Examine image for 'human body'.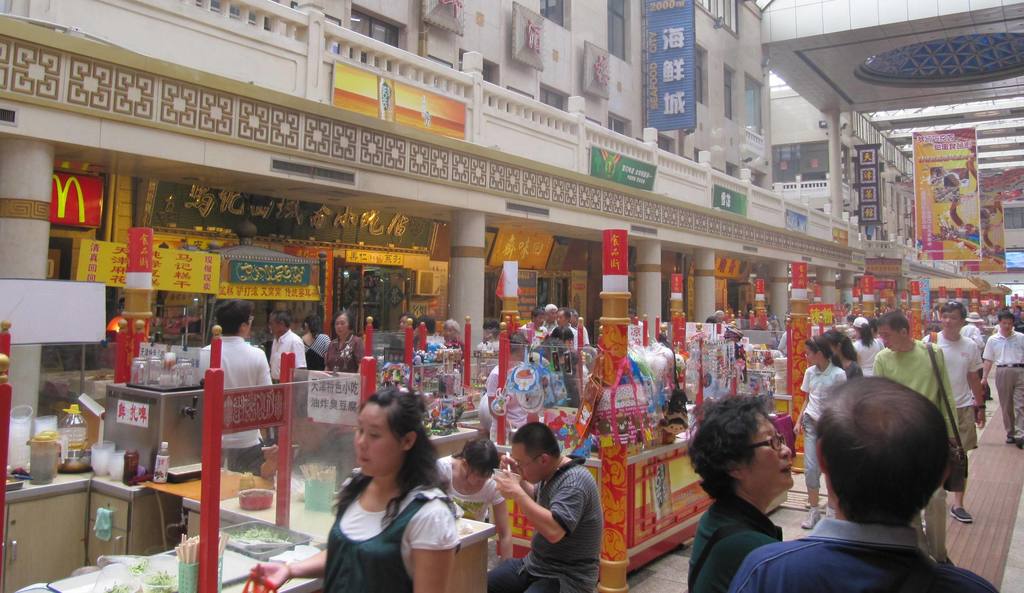
Examination result: box(329, 309, 364, 370).
